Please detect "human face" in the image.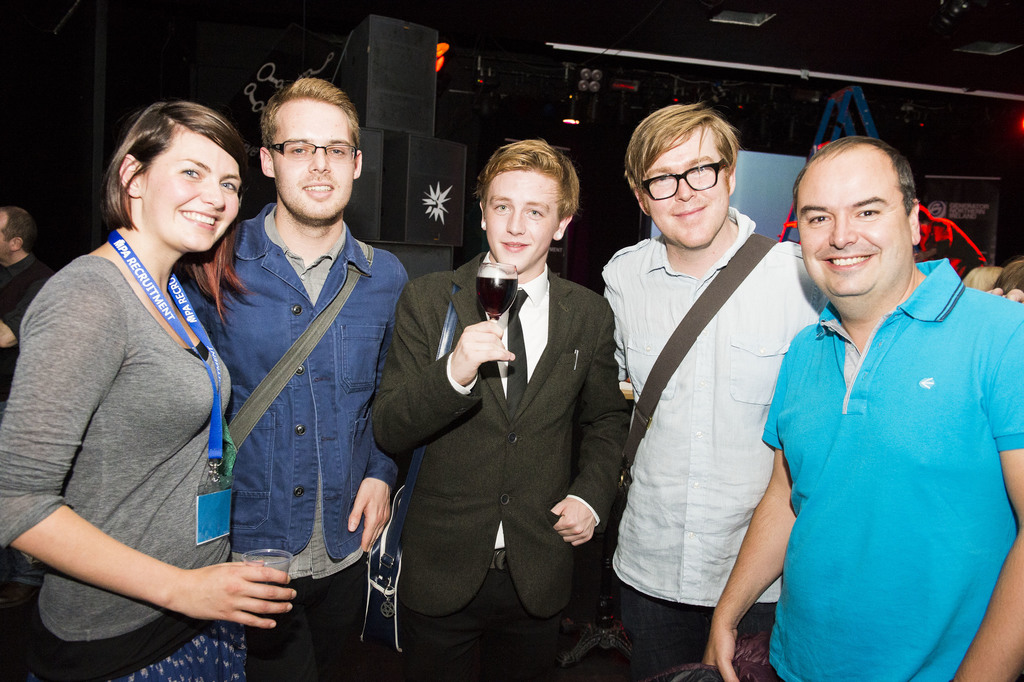
bbox=(138, 131, 243, 257).
